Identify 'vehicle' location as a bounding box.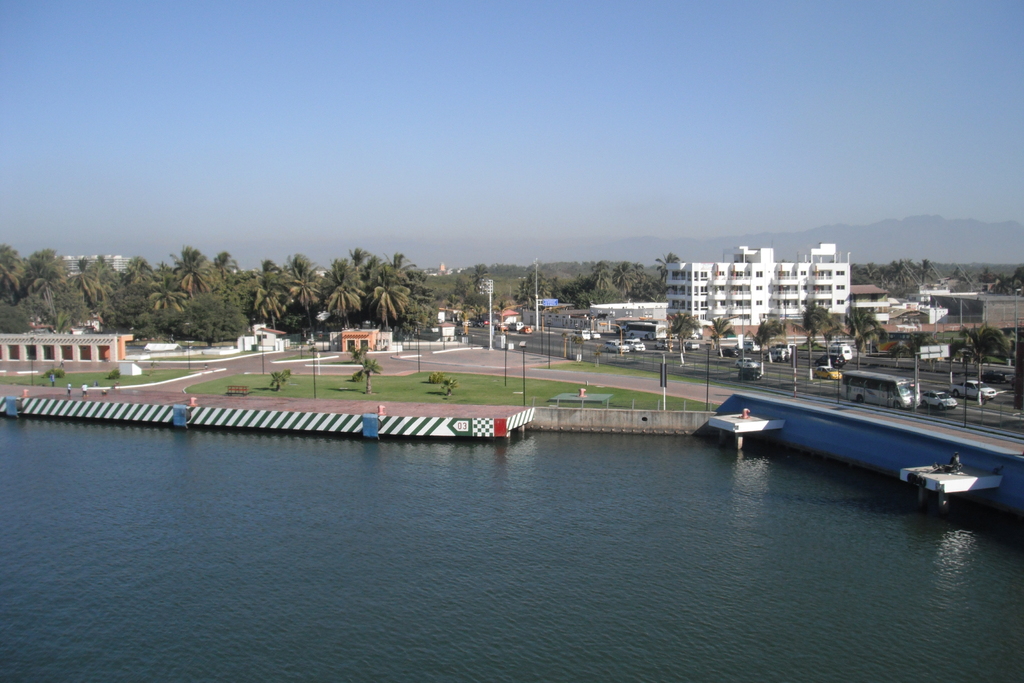
pyautogui.locateOnScreen(950, 375, 1000, 402).
